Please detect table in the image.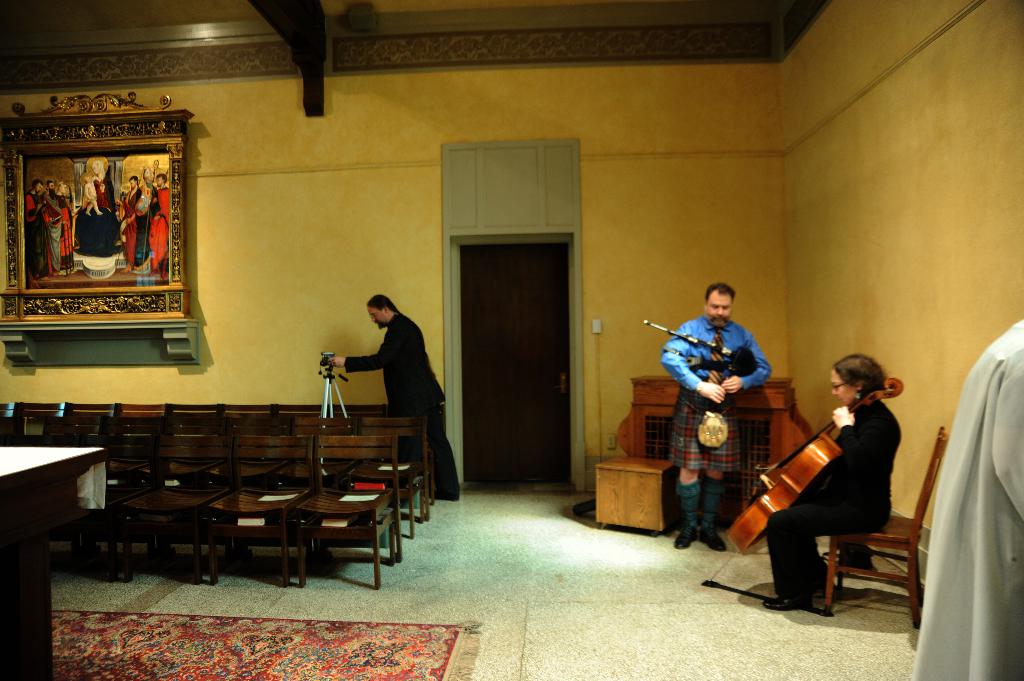
l=593, t=451, r=673, b=534.
